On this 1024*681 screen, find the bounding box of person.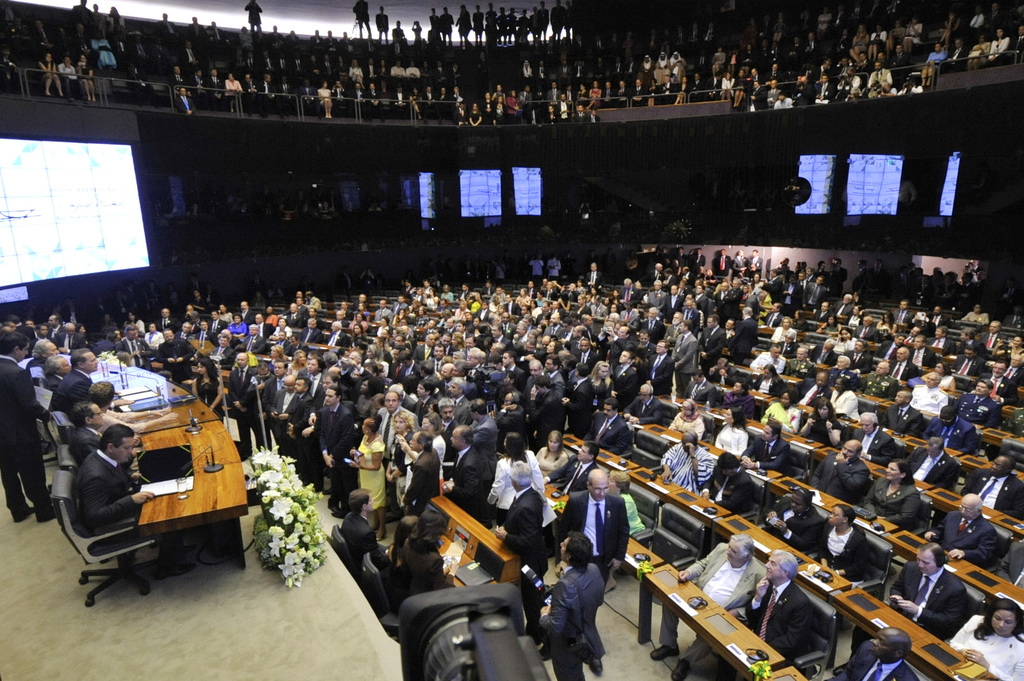
Bounding box: l=909, t=434, r=956, b=490.
